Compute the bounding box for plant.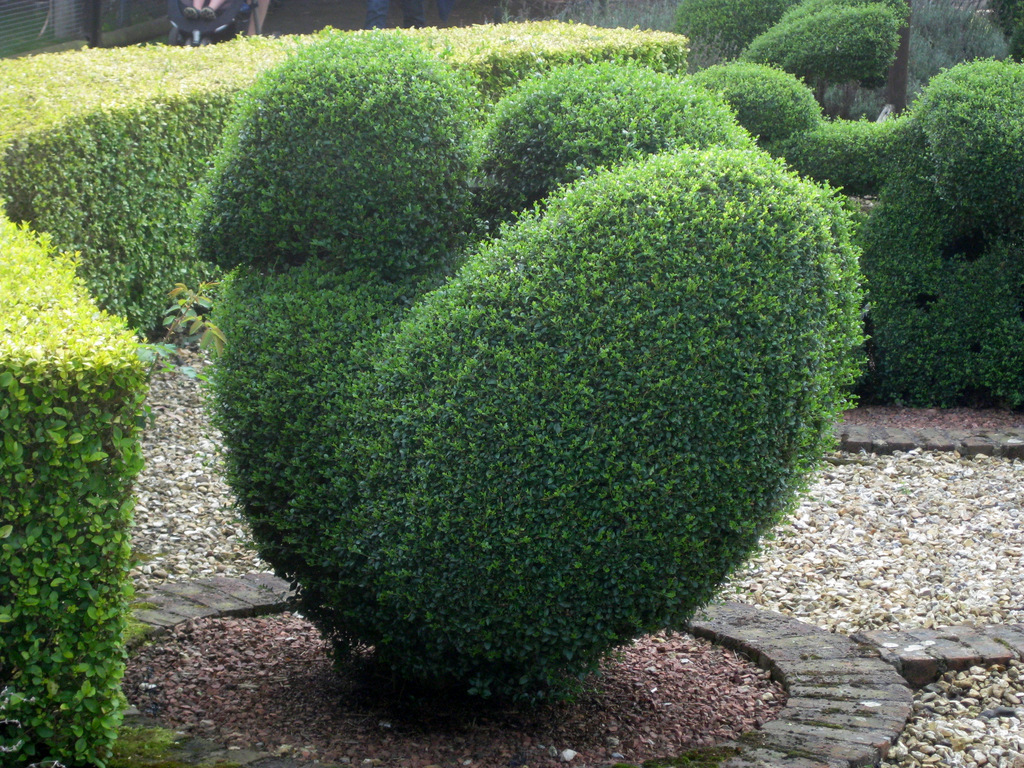
Rect(158, 60, 865, 704).
